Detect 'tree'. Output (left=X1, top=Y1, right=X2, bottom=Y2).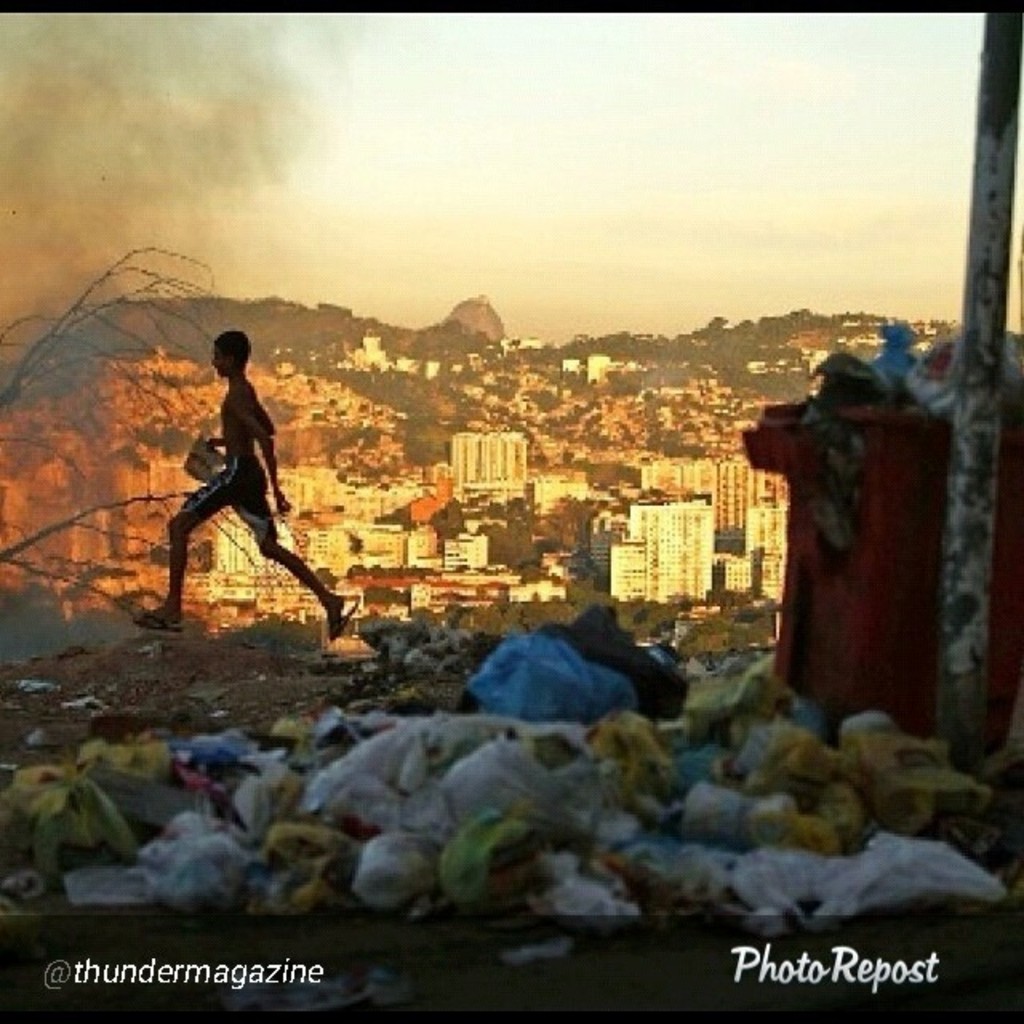
(left=0, top=243, right=286, bottom=630).
